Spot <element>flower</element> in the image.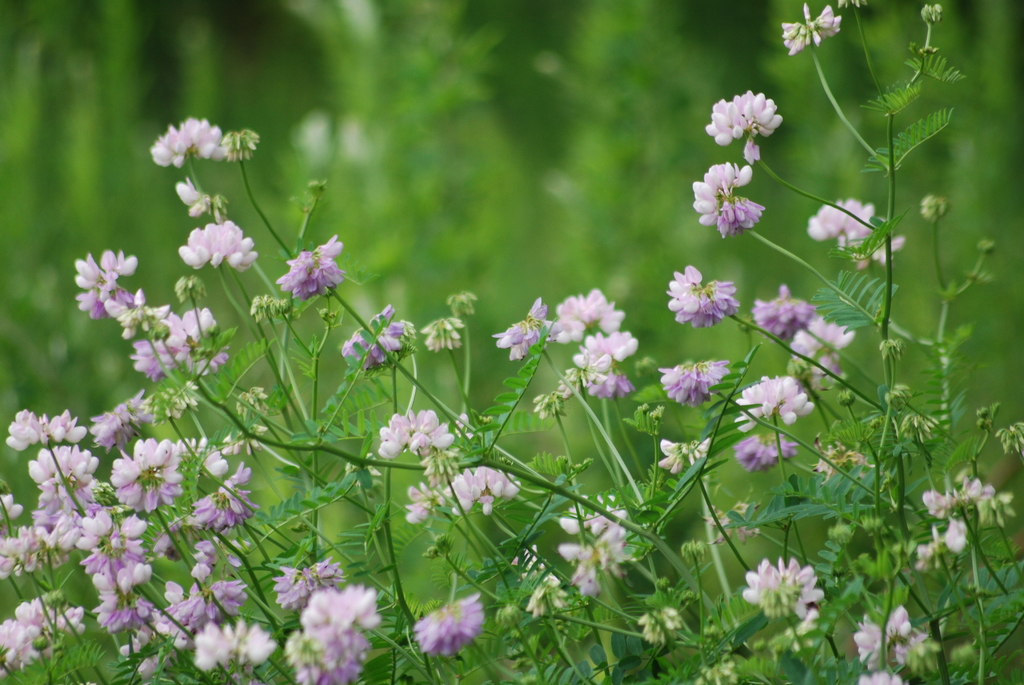
<element>flower</element> found at <bbox>286, 588, 390, 684</bbox>.
